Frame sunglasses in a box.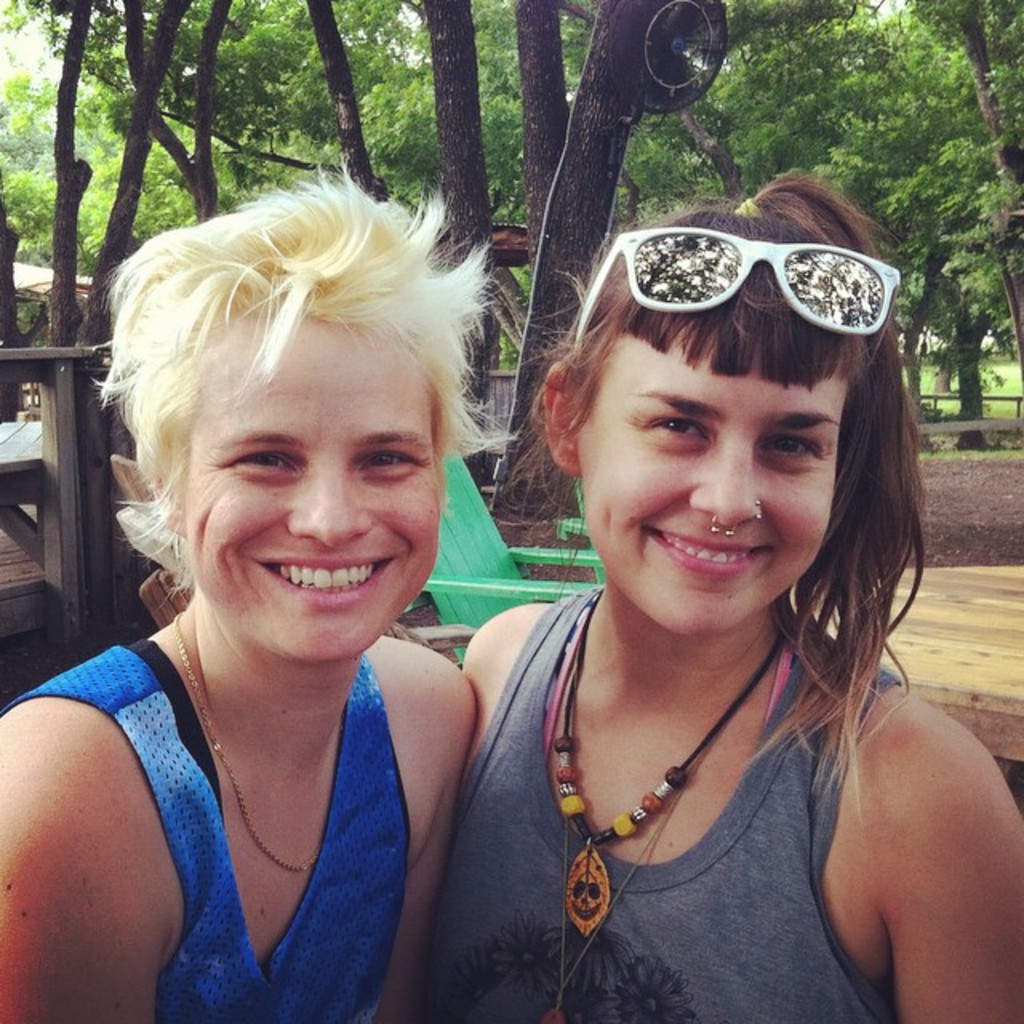
(573, 234, 899, 384).
